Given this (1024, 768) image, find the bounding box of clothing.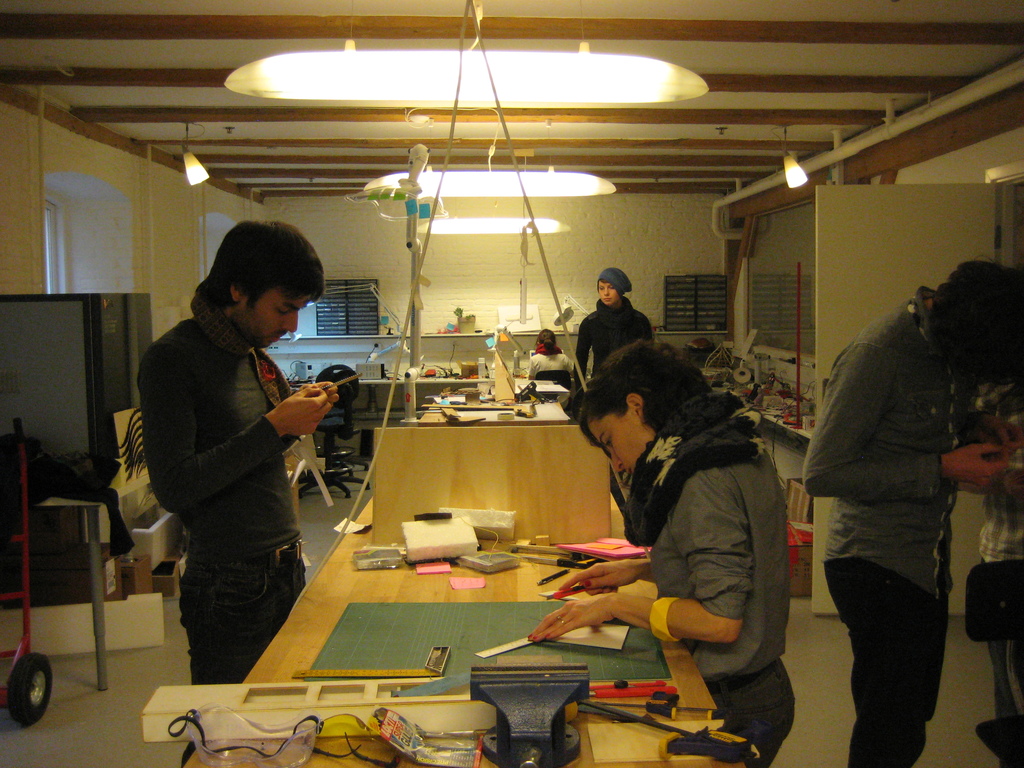
568,299,657,385.
